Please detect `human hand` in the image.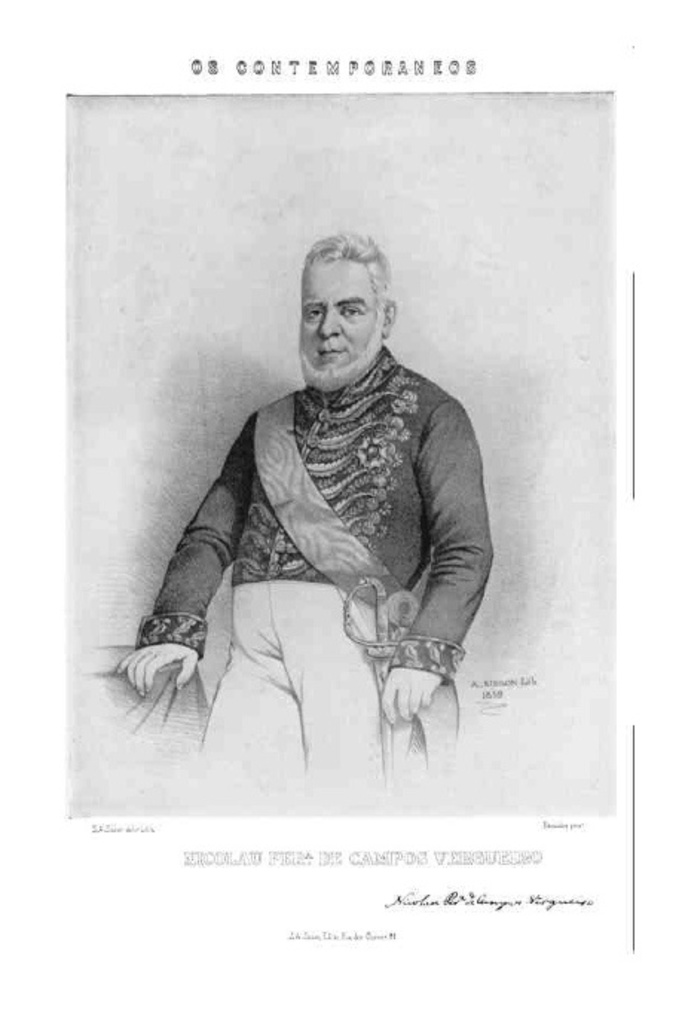
select_region(382, 667, 447, 730).
